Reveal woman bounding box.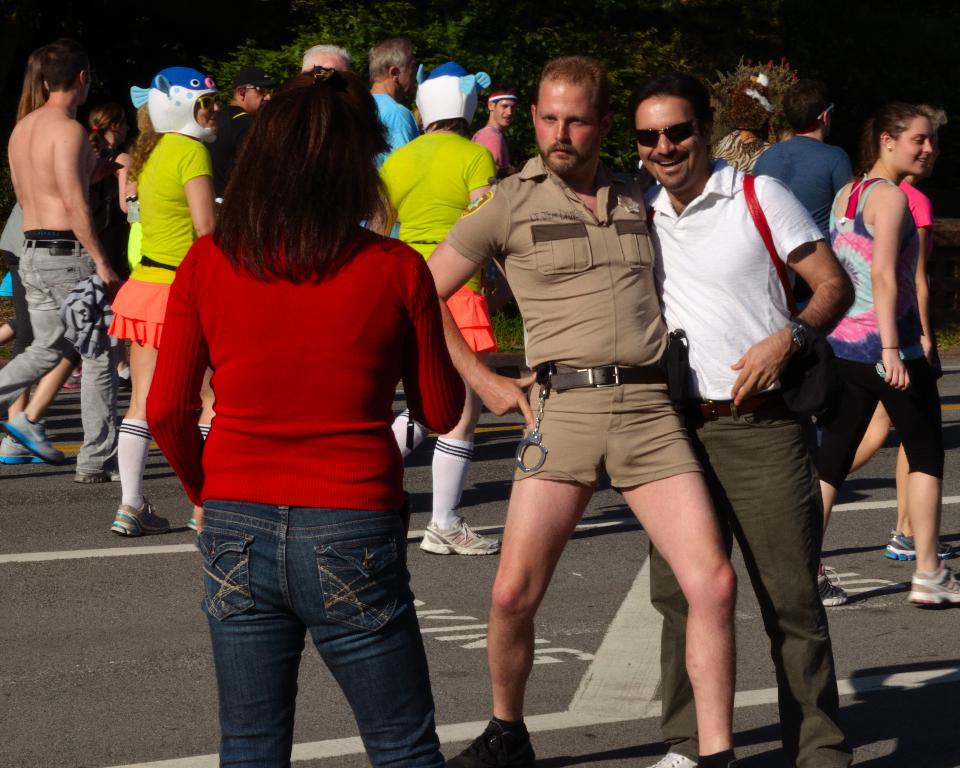
Revealed: crop(133, 77, 497, 748).
